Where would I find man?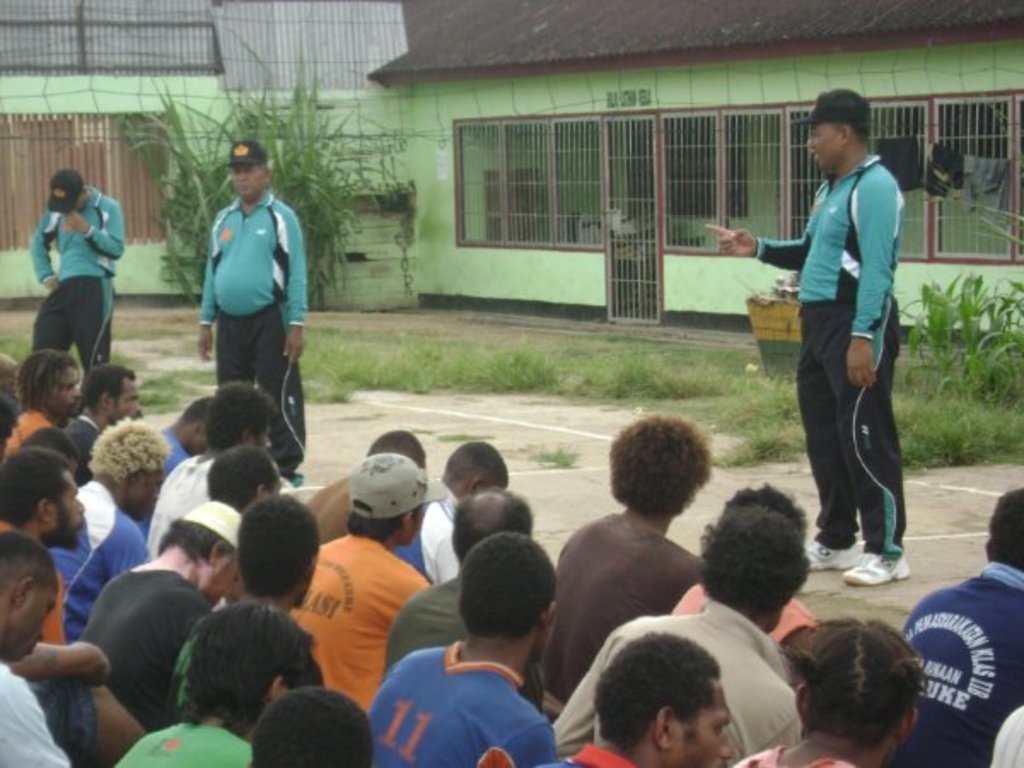
At crop(705, 87, 910, 585).
